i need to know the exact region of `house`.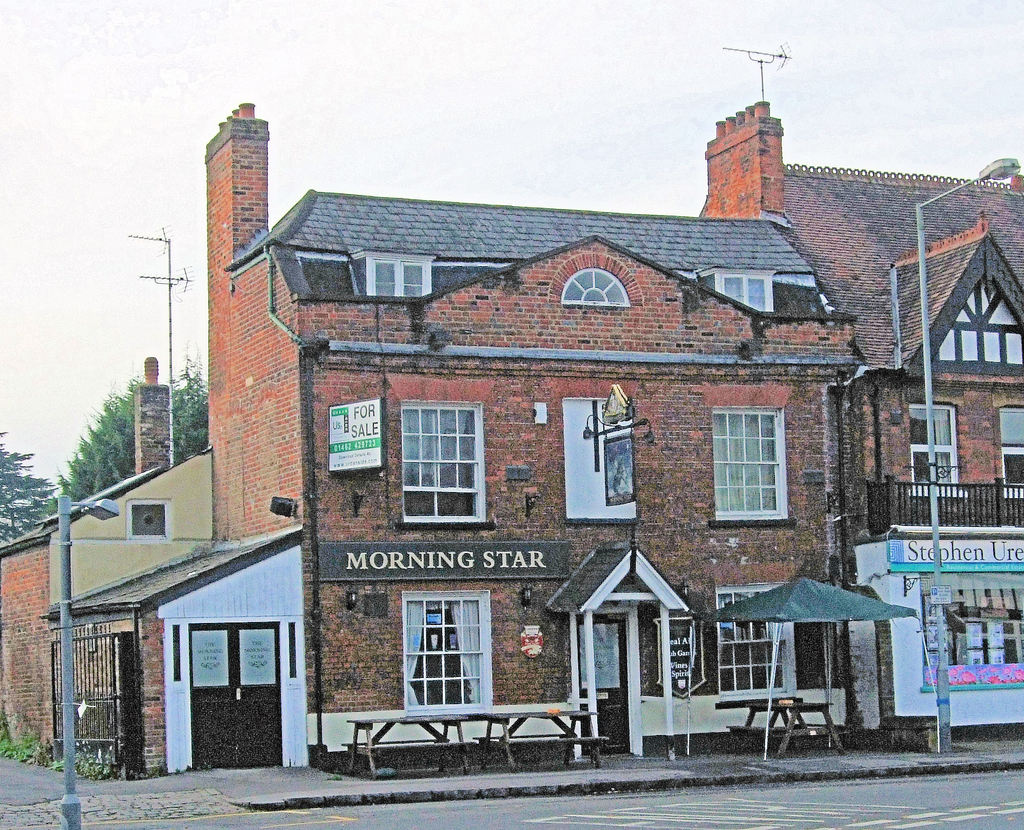
Region: x1=0 y1=447 x2=211 y2=762.
